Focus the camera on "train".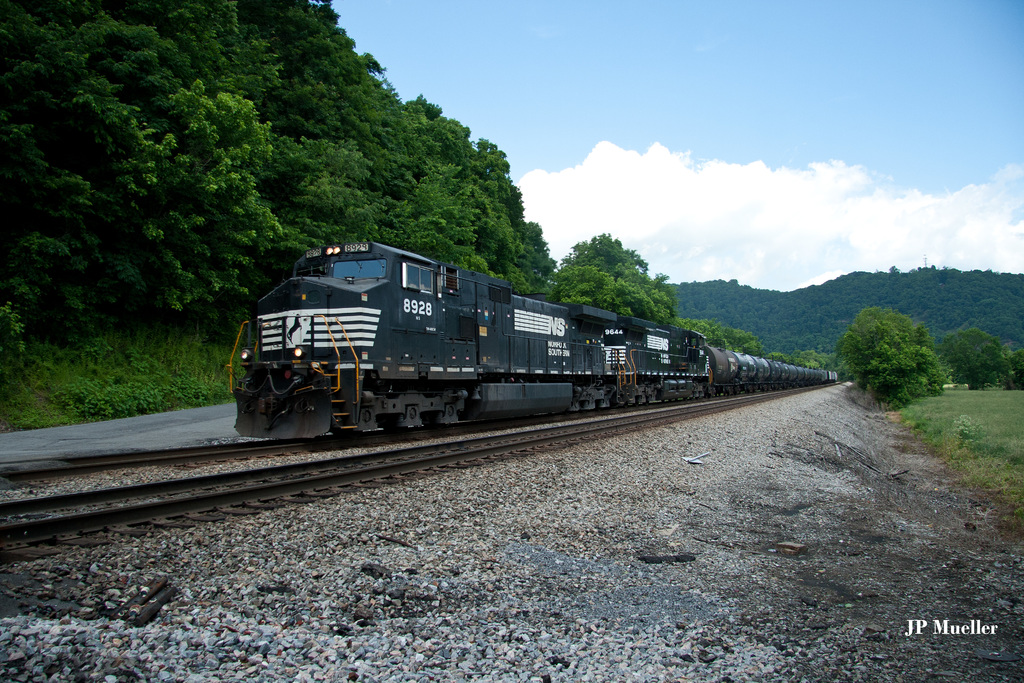
Focus region: <bbox>230, 247, 838, 443</bbox>.
